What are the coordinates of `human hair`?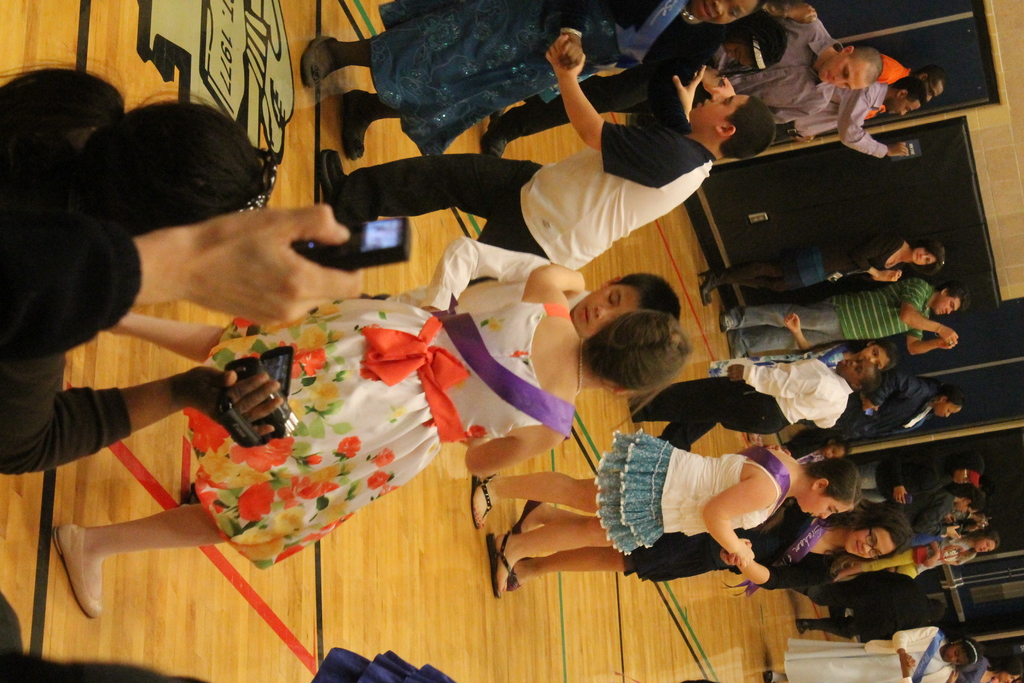
(581, 306, 695, 396).
